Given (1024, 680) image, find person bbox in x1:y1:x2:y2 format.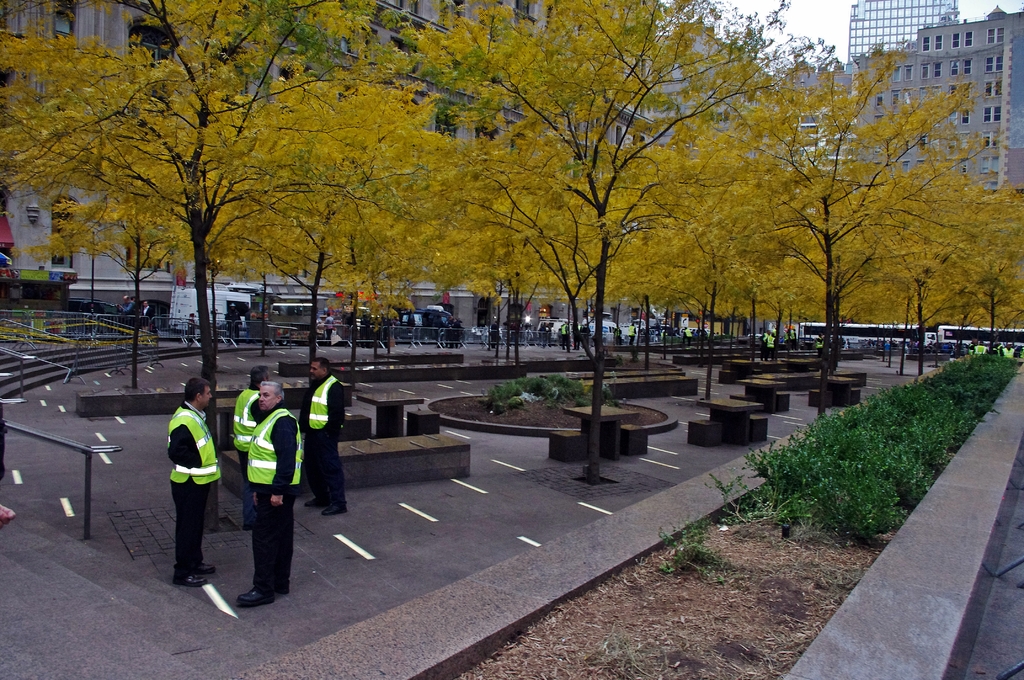
756:328:780:364.
